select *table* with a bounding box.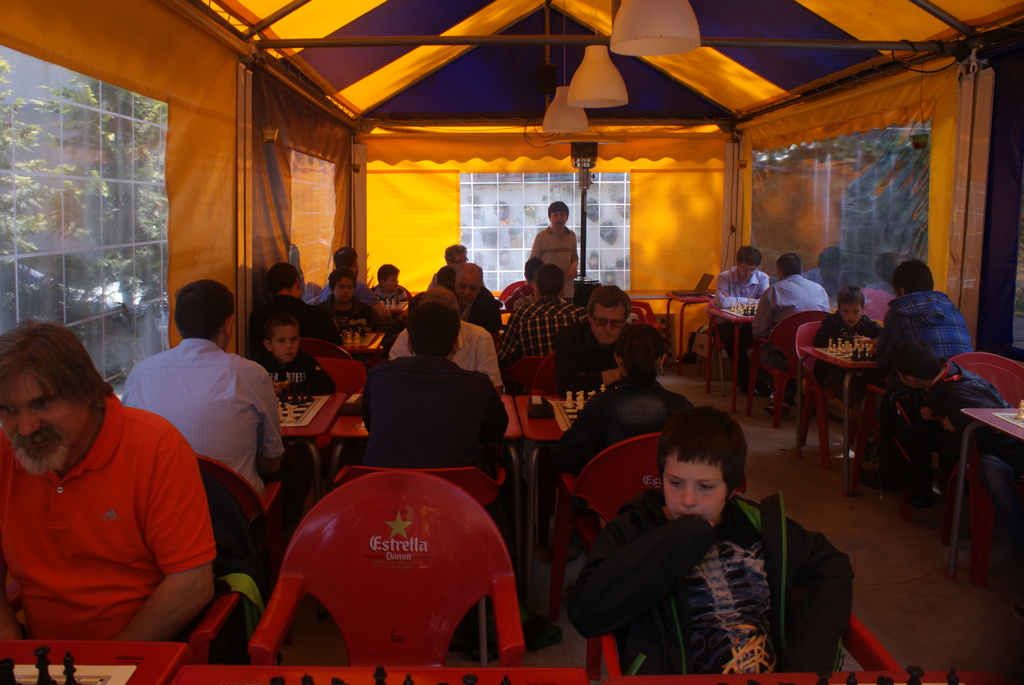
(x1=666, y1=292, x2=714, y2=363).
